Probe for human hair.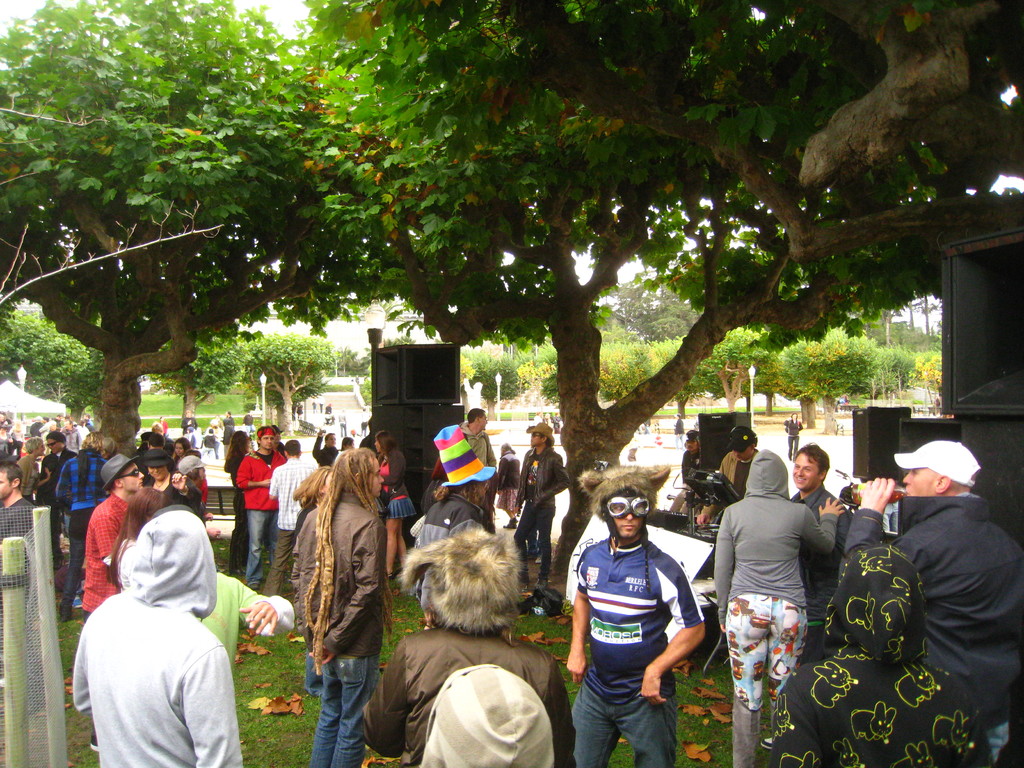
Probe result: [left=301, top=447, right=394, bottom=678].
